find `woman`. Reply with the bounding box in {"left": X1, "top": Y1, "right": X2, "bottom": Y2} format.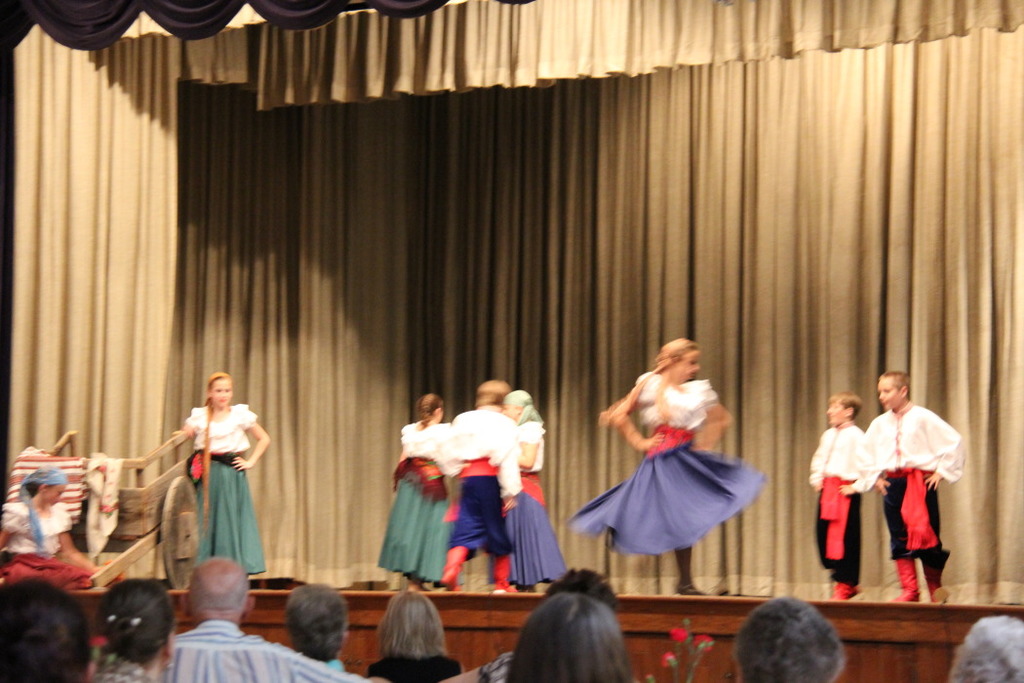
{"left": 566, "top": 339, "right": 766, "bottom": 609}.
